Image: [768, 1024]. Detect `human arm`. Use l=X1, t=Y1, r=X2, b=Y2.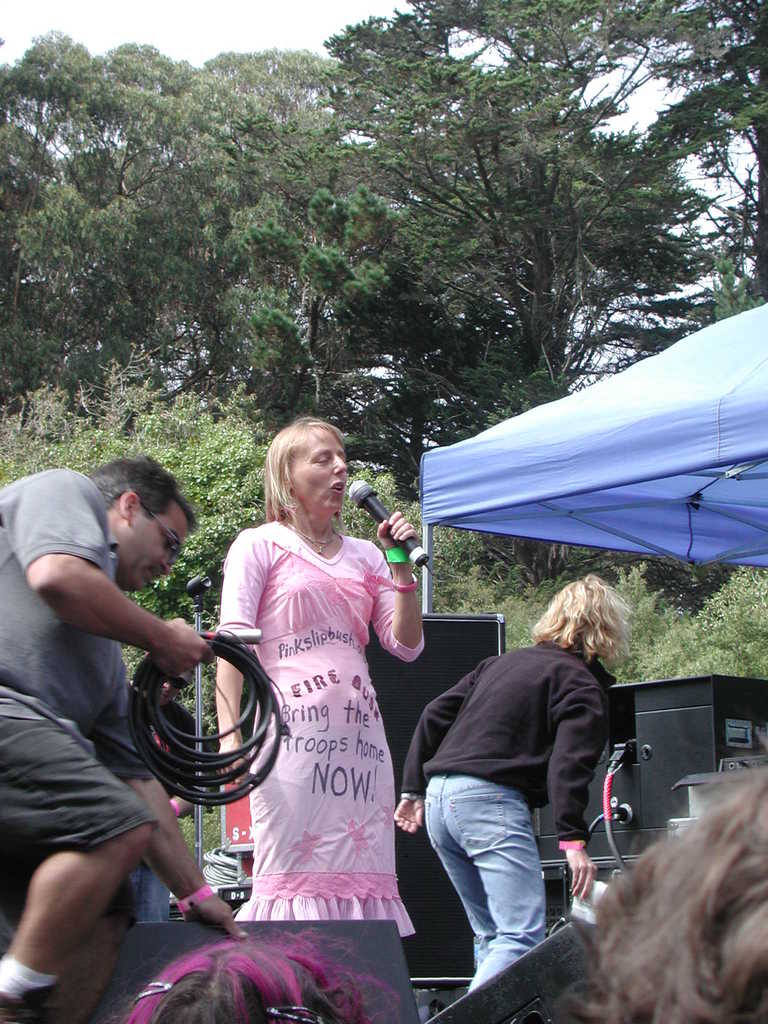
l=0, t=466, r=203, b=655.
